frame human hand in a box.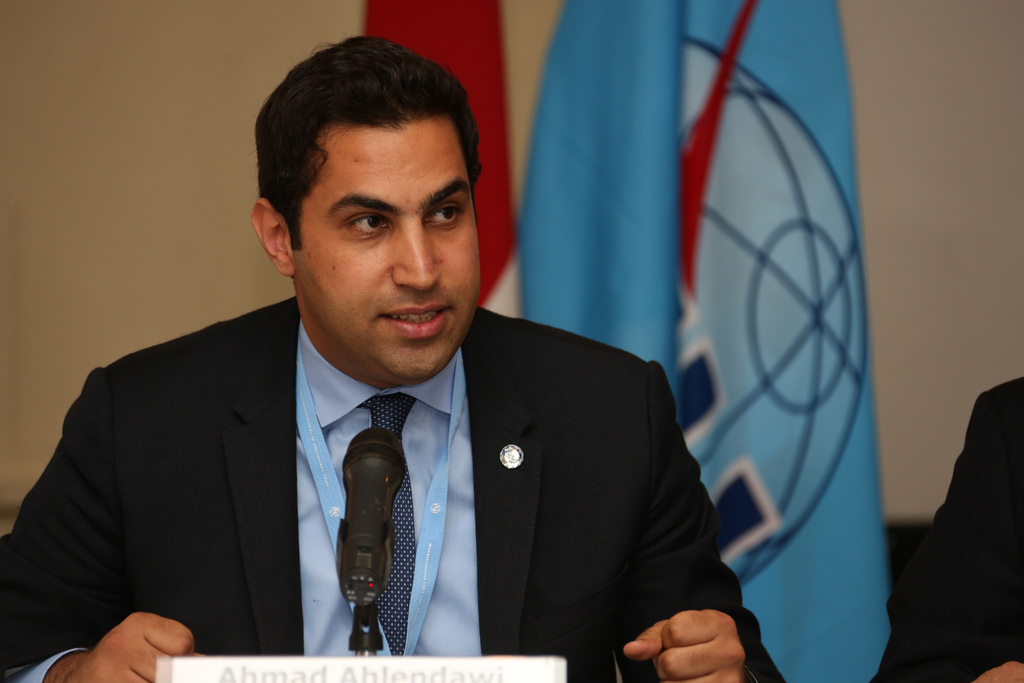
620/601/773/682.
